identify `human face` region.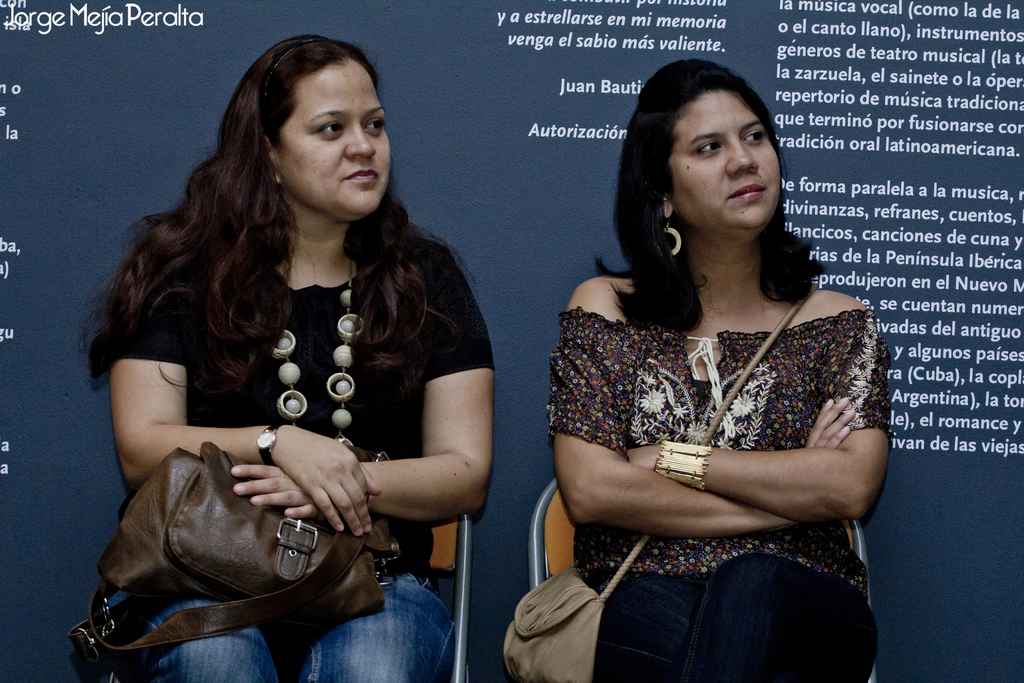
Region: detection(671, 90, 780, 237).
